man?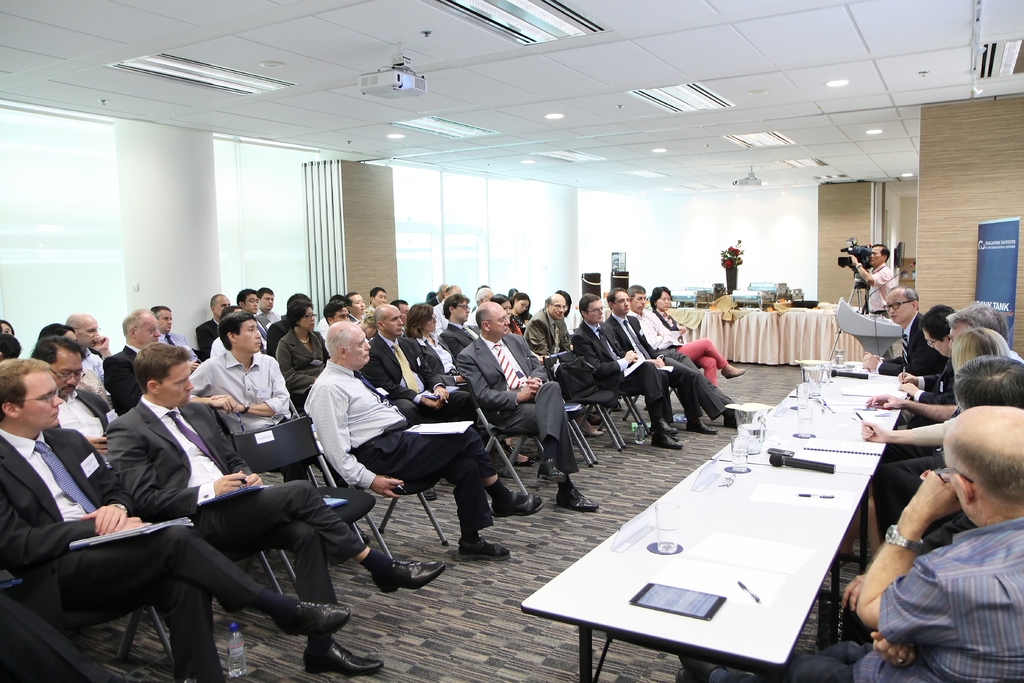
(left=199, top=293, right=232, bottom=354)
